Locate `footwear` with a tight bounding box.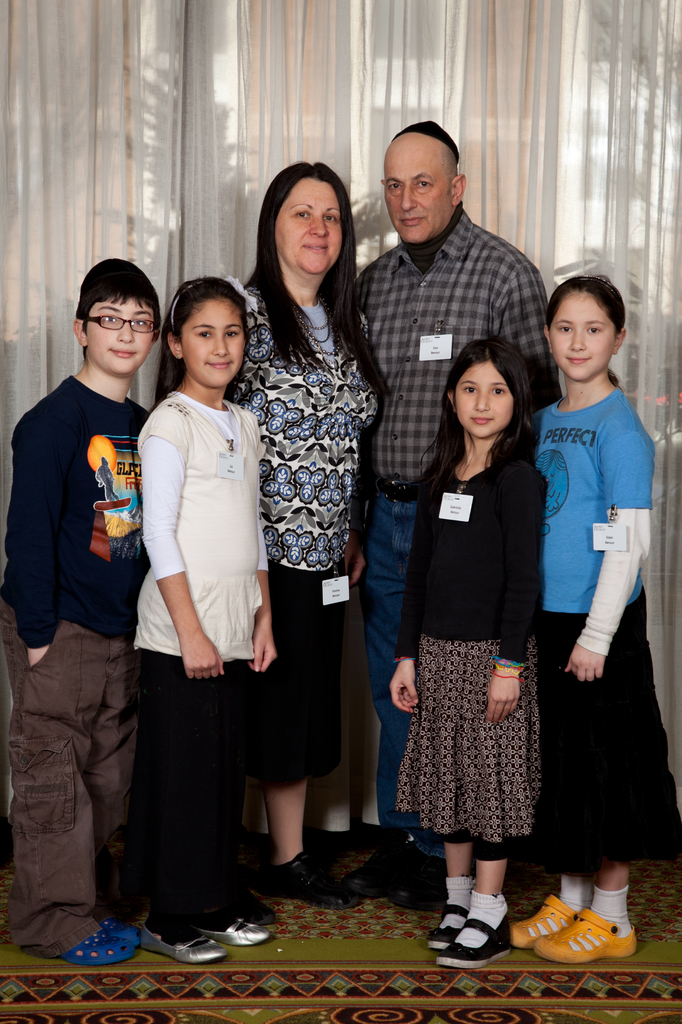
rect(394, 853, 454, 909).
